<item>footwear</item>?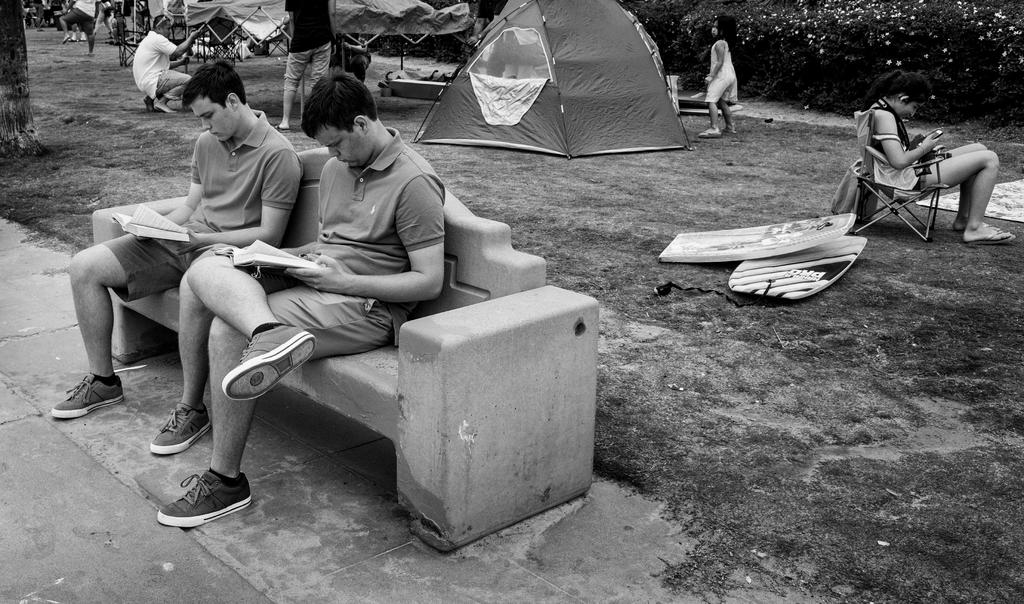
bbox=(726, 123, 735, 135)
